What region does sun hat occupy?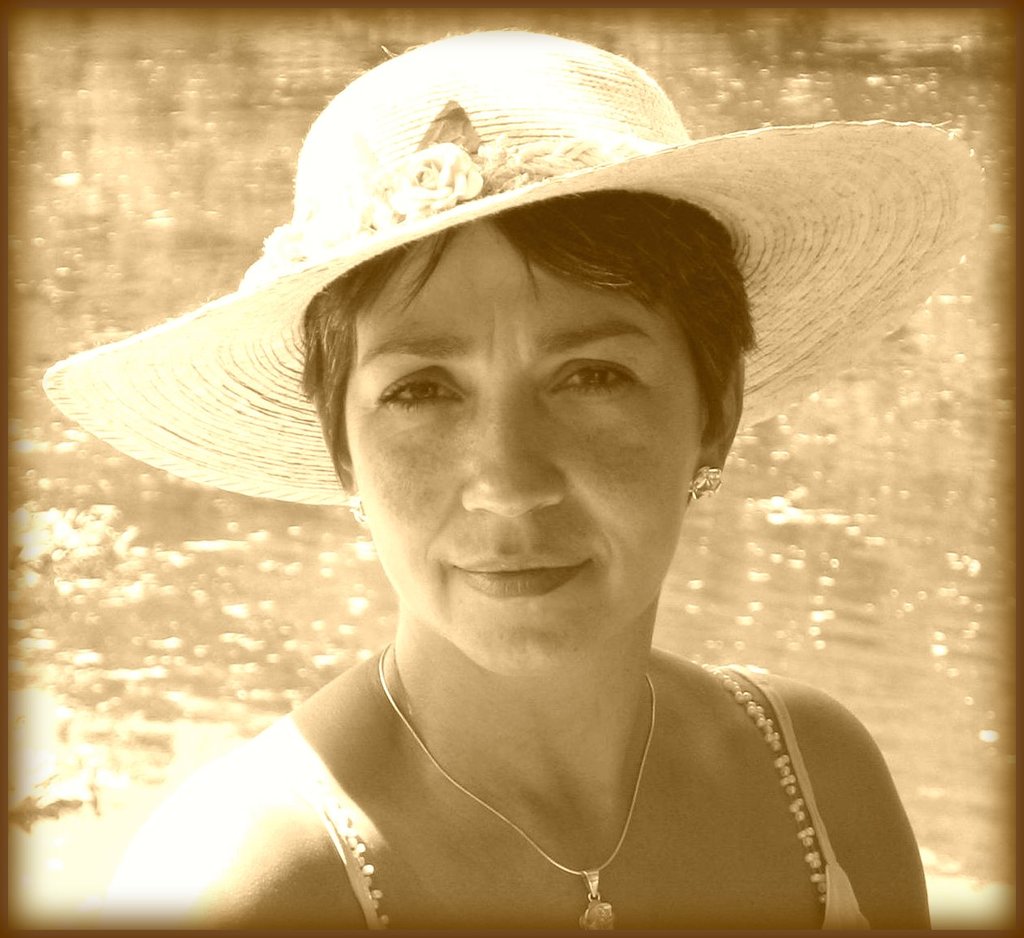
Rect(32, 6, 1000, 625).
